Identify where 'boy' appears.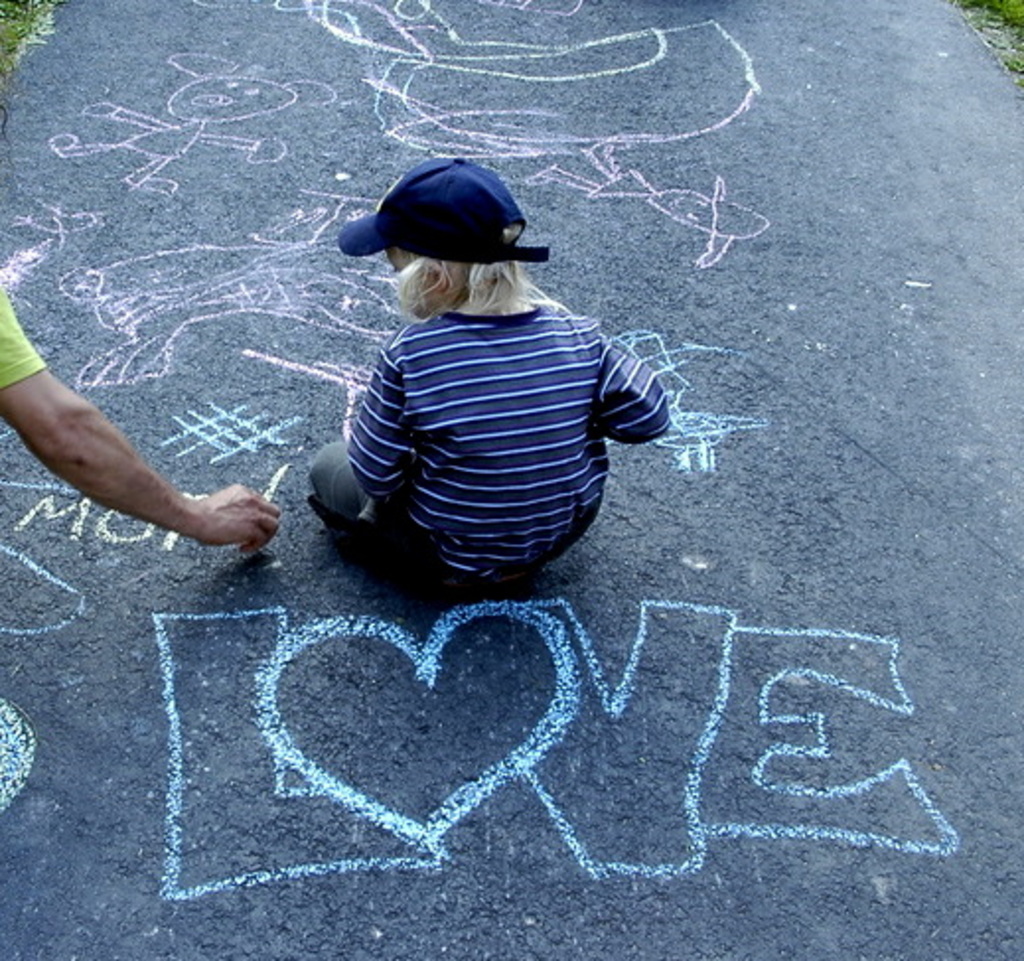
Appears at BBox(264, 184, 683, 606).
